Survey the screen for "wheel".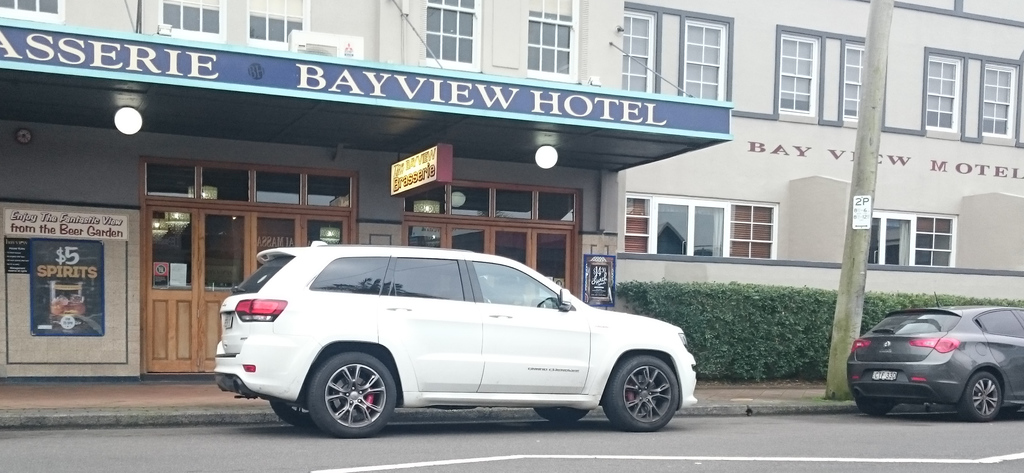
Survey found: {"x1": 534, "y1": 409, "x2": 586, "y2": 422}.
